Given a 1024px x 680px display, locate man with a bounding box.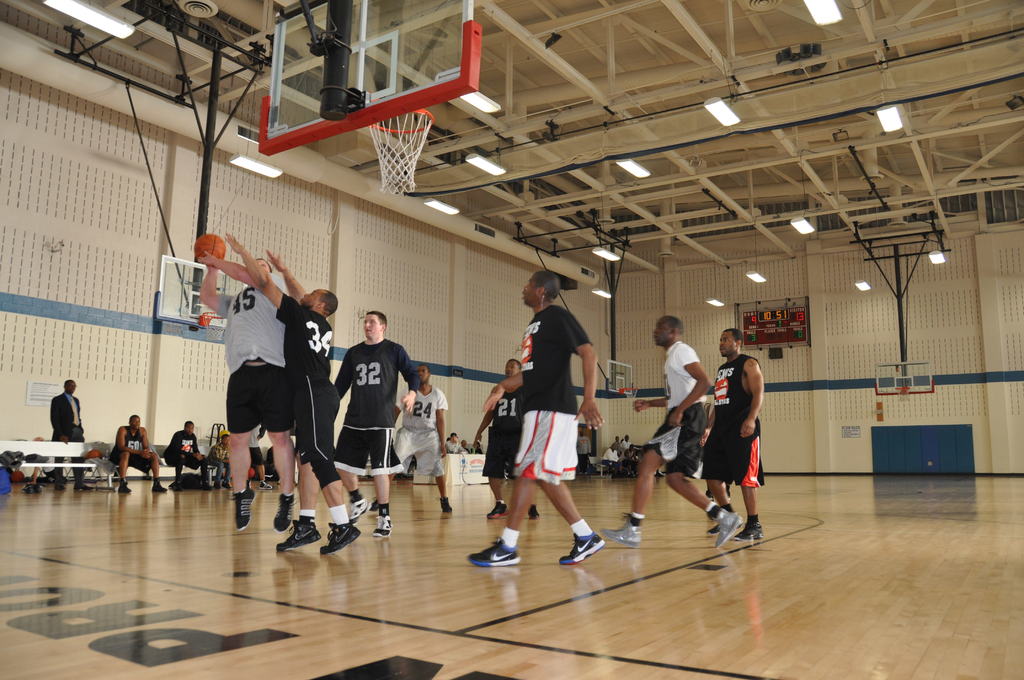
Located: bbox(684, 331, 781, 547).
